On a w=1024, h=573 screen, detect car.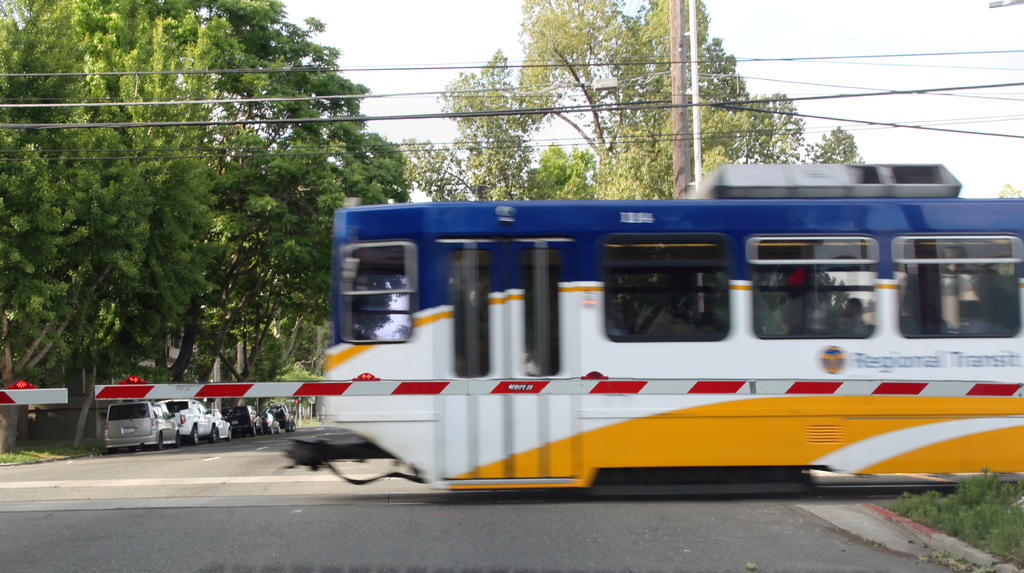
(103, 398, 177, 458).
